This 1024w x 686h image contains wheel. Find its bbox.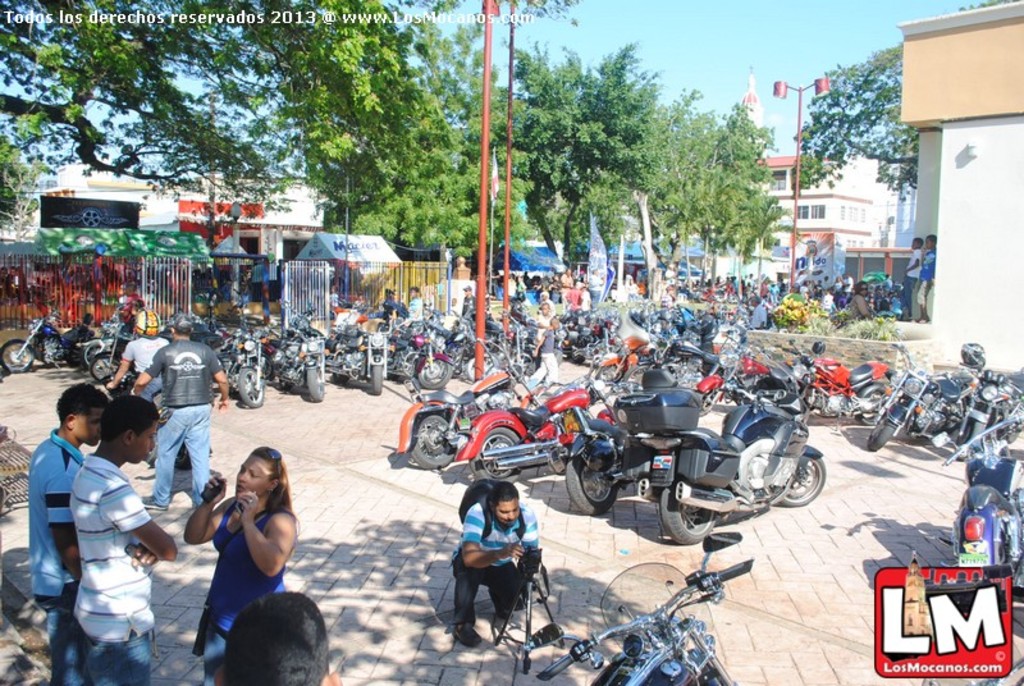
locate(0, 342, 29, 372).
